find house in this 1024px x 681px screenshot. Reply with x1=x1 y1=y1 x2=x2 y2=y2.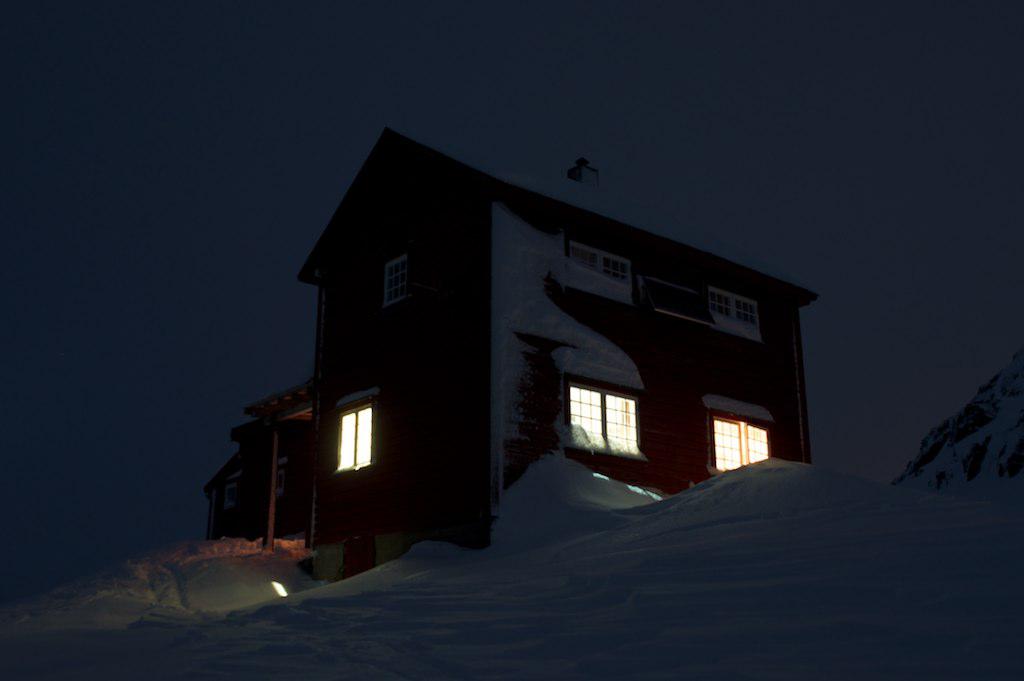
x1=207 y1=424 x2=310 y2=544.
